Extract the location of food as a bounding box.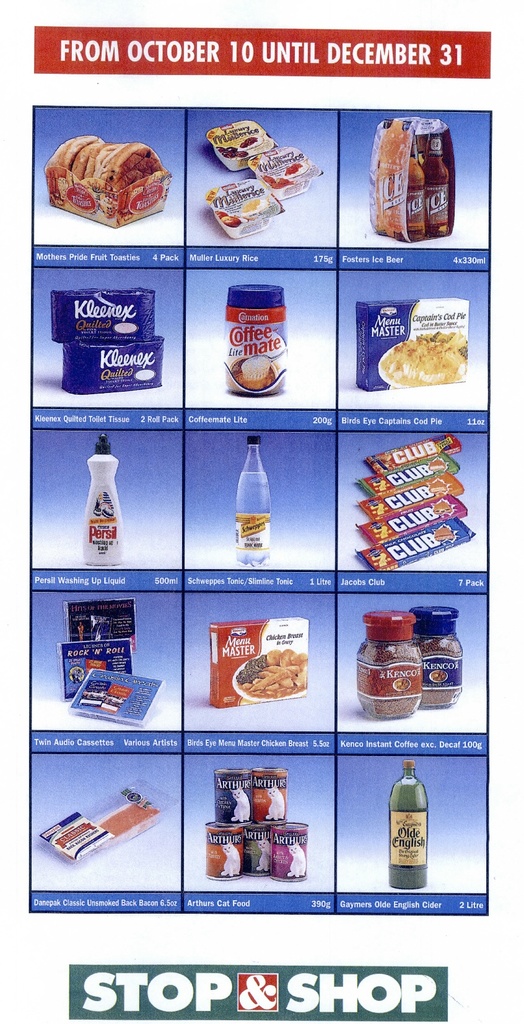
bbox=(379, 328, 470, 385).
